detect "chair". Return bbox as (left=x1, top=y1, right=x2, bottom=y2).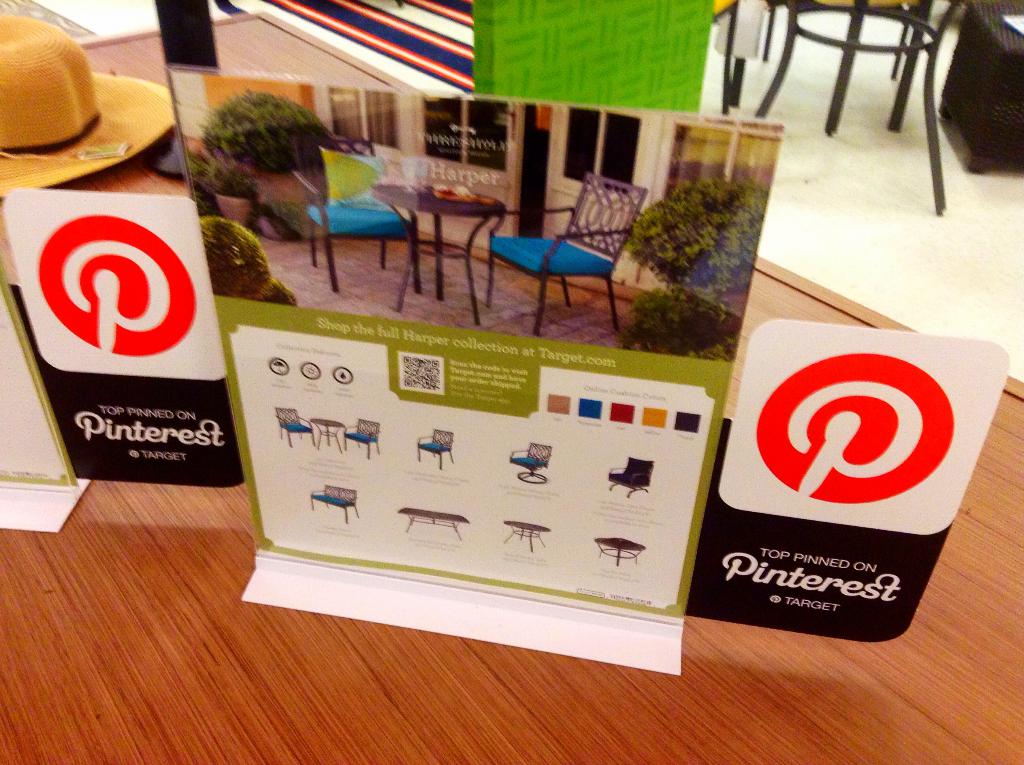
(left=291, top=134, right=421, bottom=293).
